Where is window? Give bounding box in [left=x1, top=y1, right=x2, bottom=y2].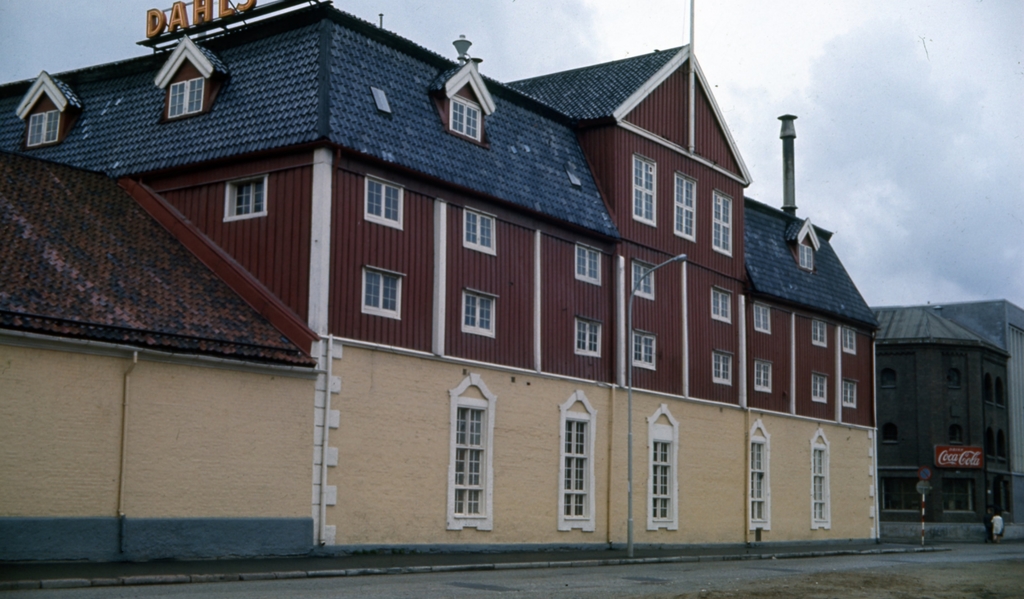
[left=223, top=174, right=266, bottom=219].
